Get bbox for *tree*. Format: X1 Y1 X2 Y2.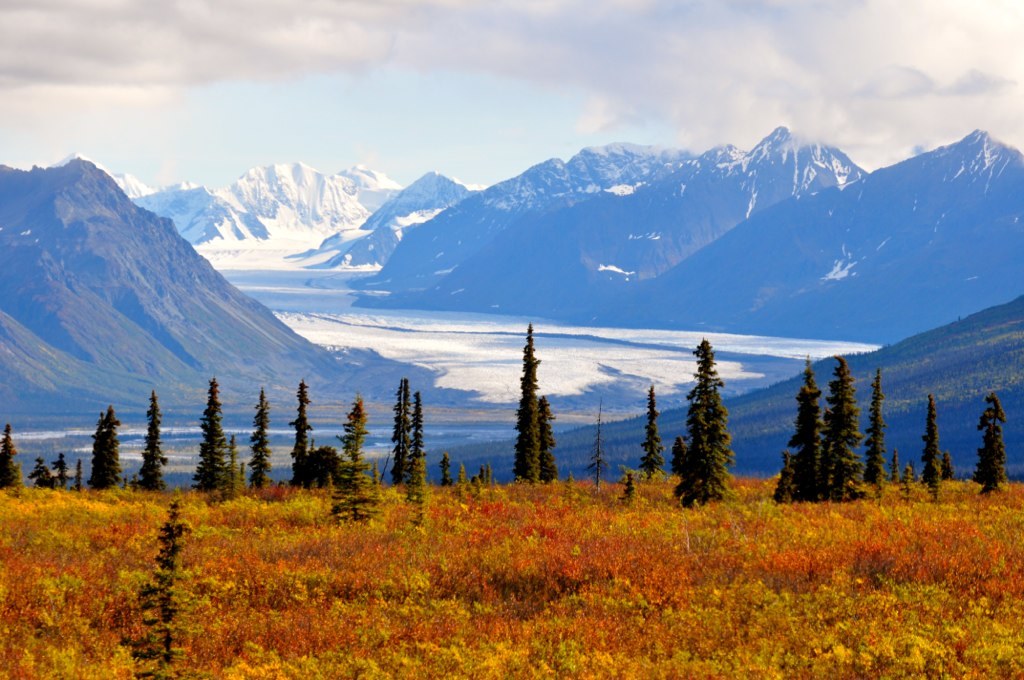
331 402 374 527.
